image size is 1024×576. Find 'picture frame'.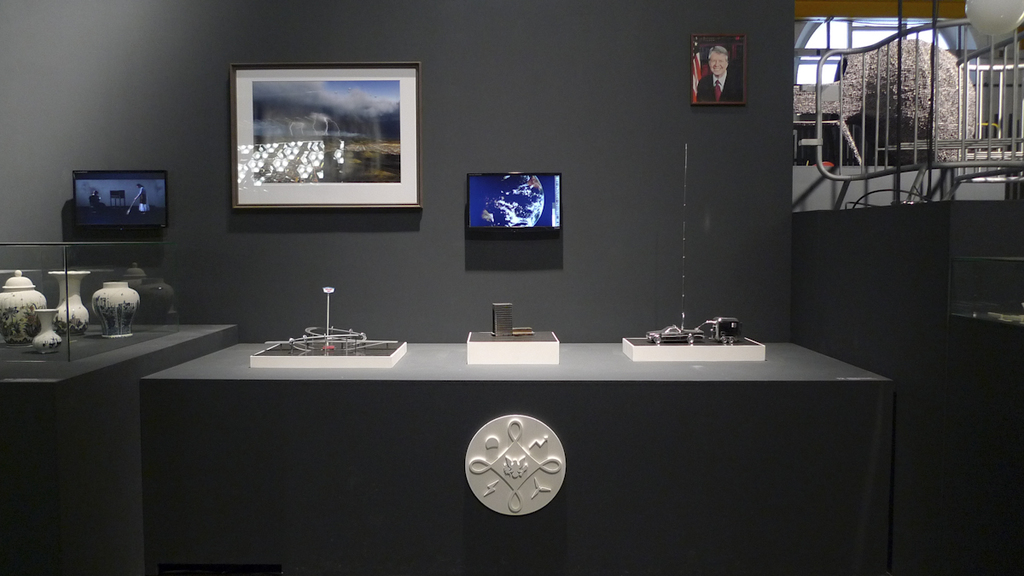
bbox=[73, 170, 166, 230].
